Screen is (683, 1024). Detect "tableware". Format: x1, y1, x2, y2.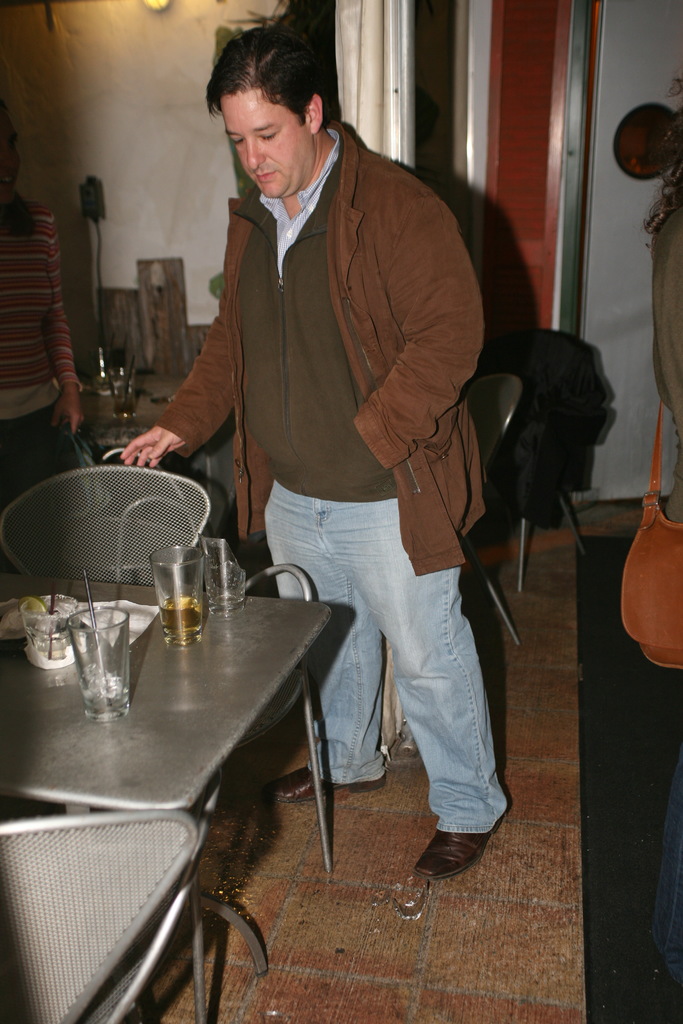
151, 543, 203, 643.
